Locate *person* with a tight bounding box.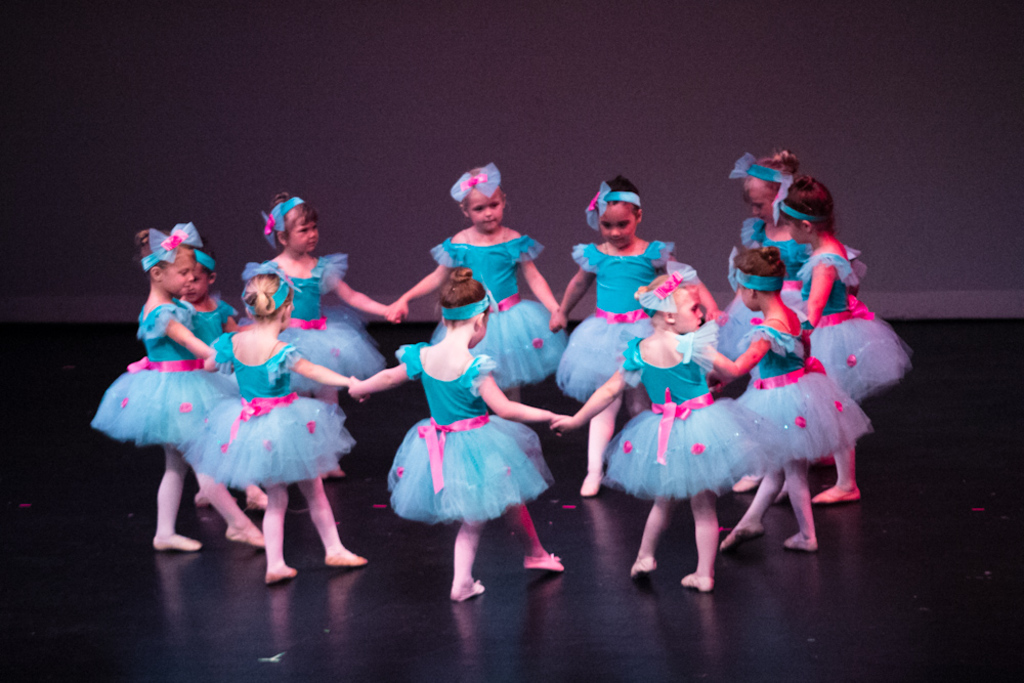
box(385, 168, 563, 401).
